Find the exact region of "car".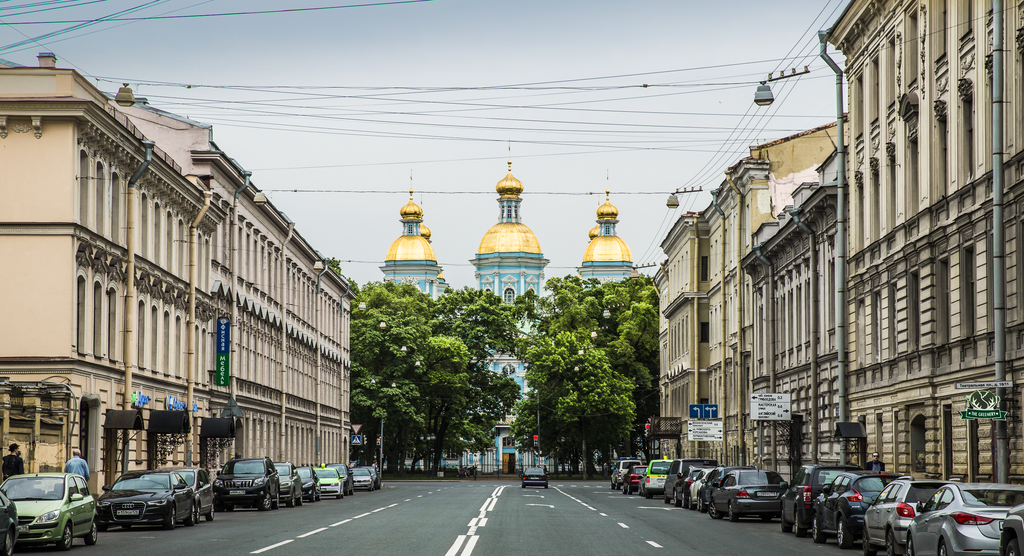
Exact region: locate(0, 466, 101, 555).
